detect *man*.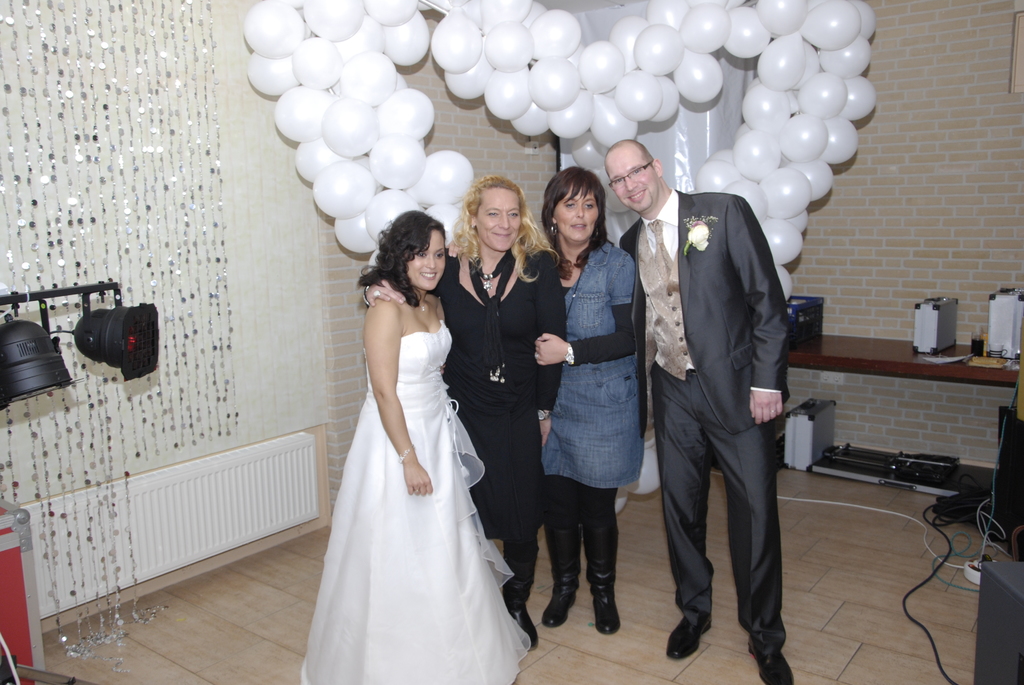
Detected at left=601, top=132, right=797, bottom=684.
